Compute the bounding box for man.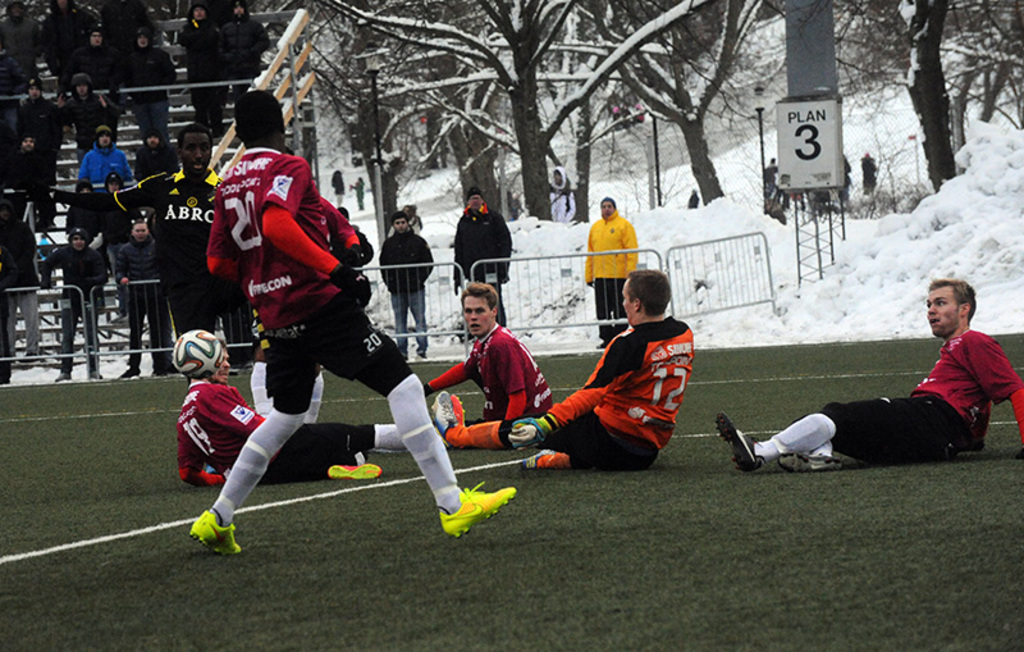
box(431, 281, 557, 423).
